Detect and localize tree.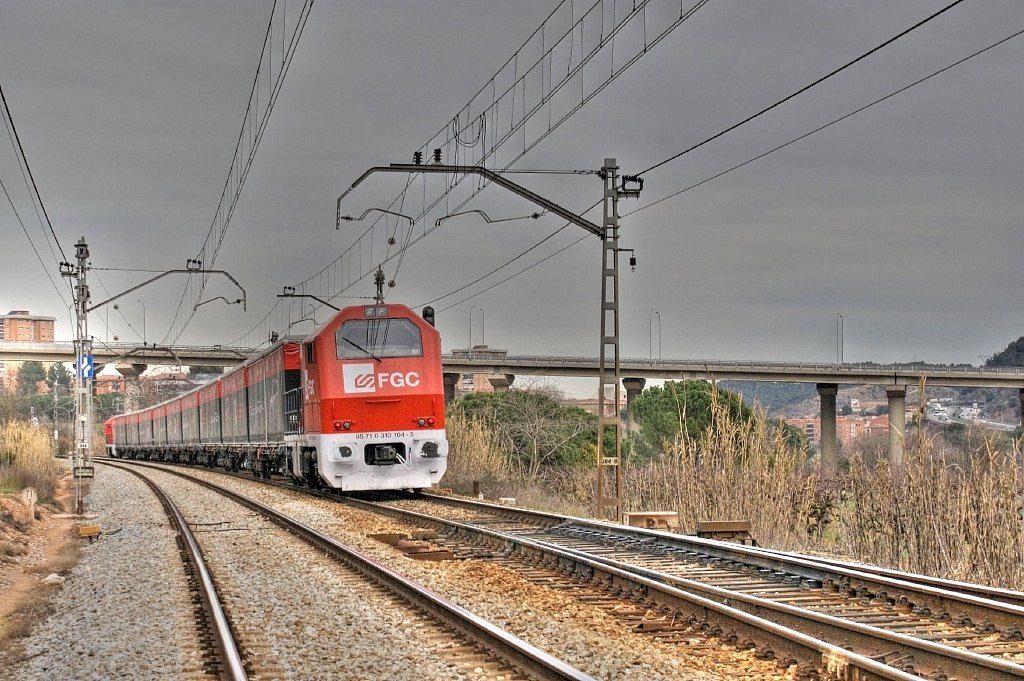
Localized at x1=2 y1=355 x2=119 y2=528.
